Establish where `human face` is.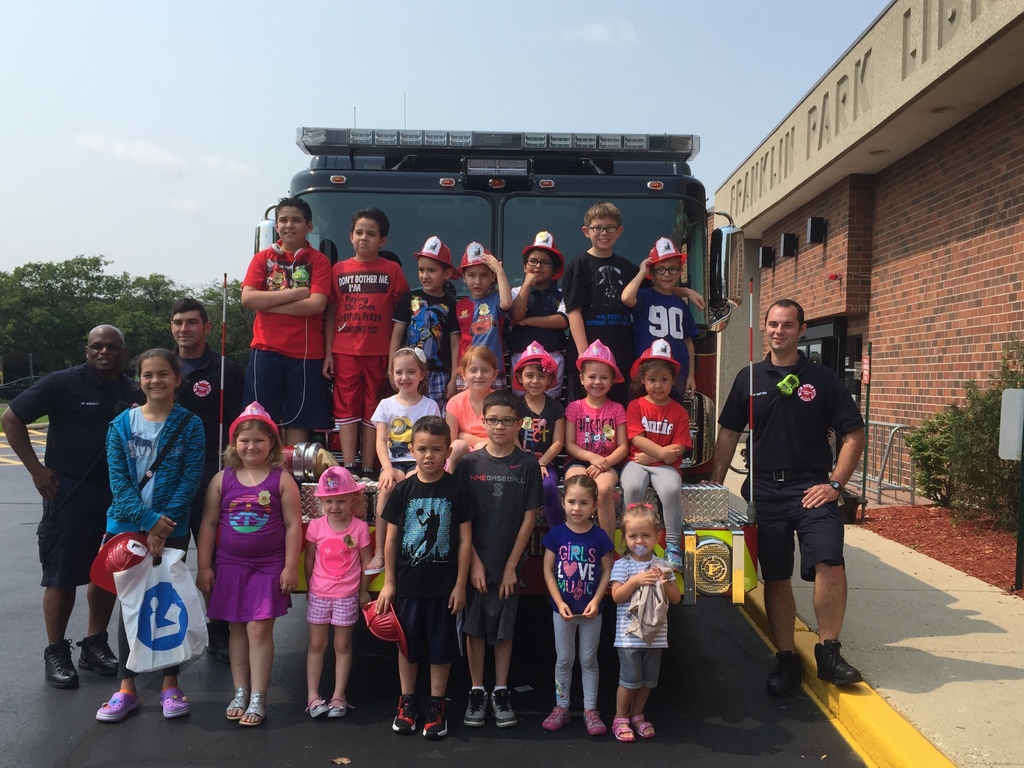
Established at locate(565, 485, 595, 527).
